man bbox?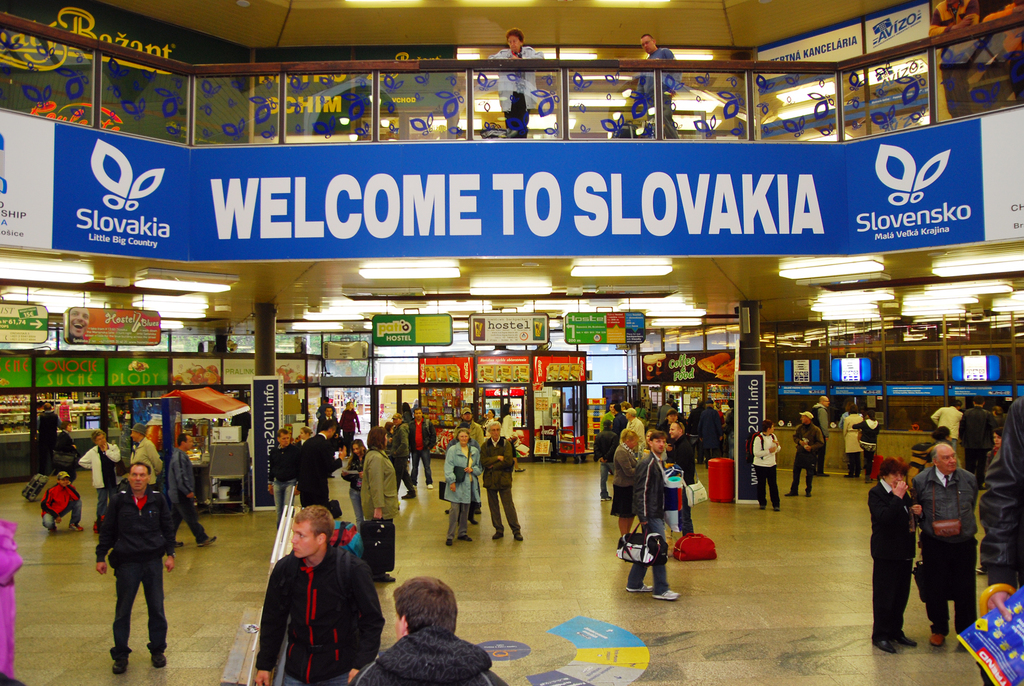
{"left": 630, "top": 432, "right": 673, "bottom": 600}
